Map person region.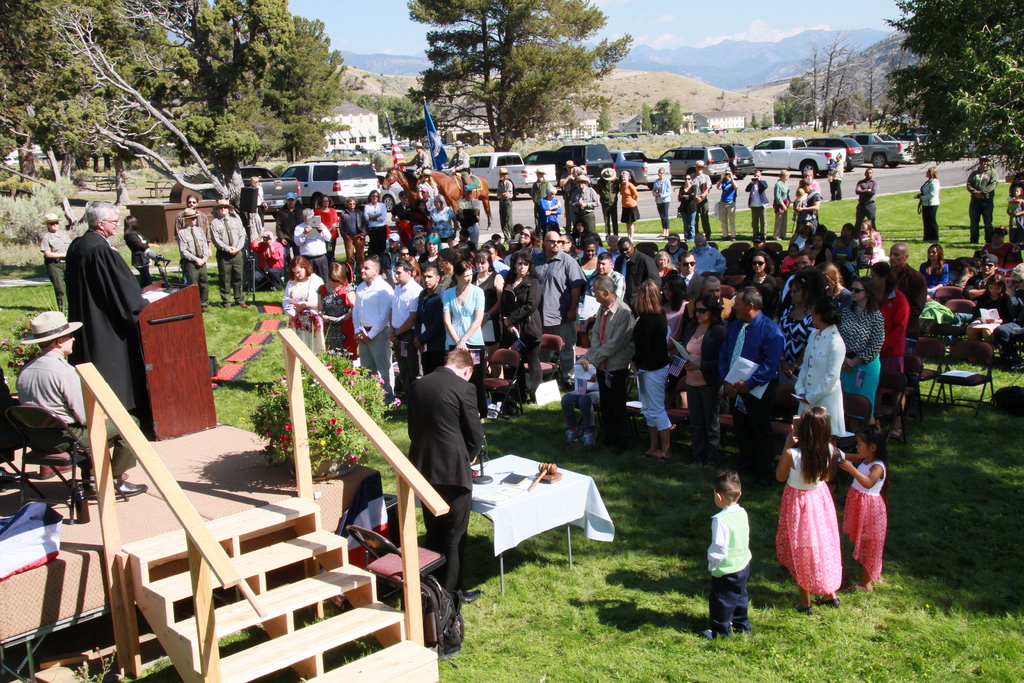
Mapped to locate(41, 217, 70, 306).
